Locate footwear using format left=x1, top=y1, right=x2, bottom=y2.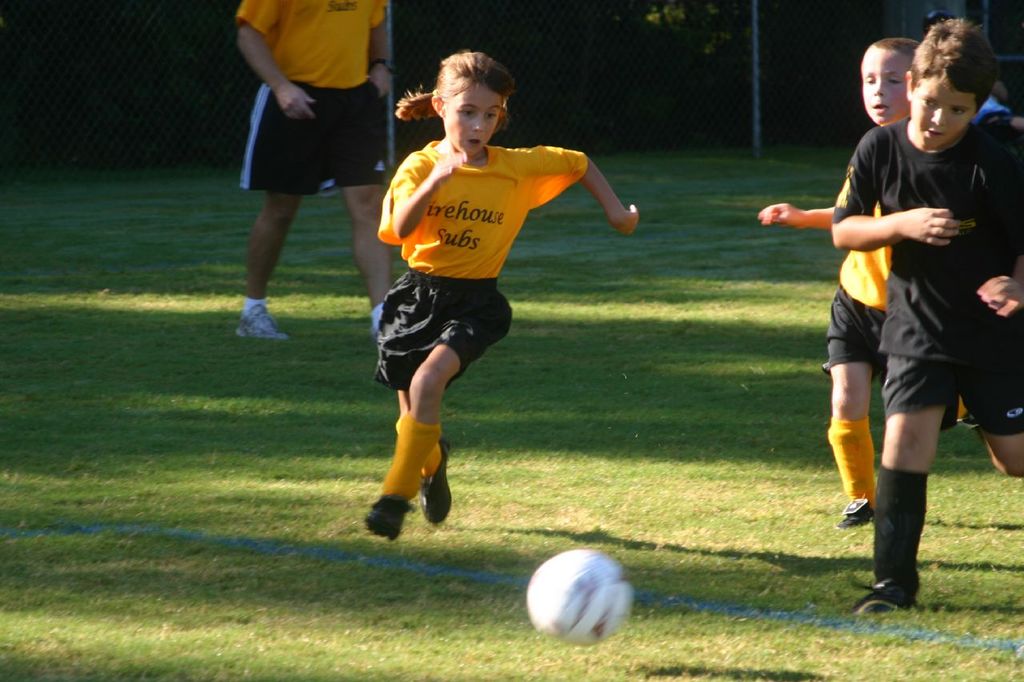
left=418, top=437, right=452, bottom=525.
